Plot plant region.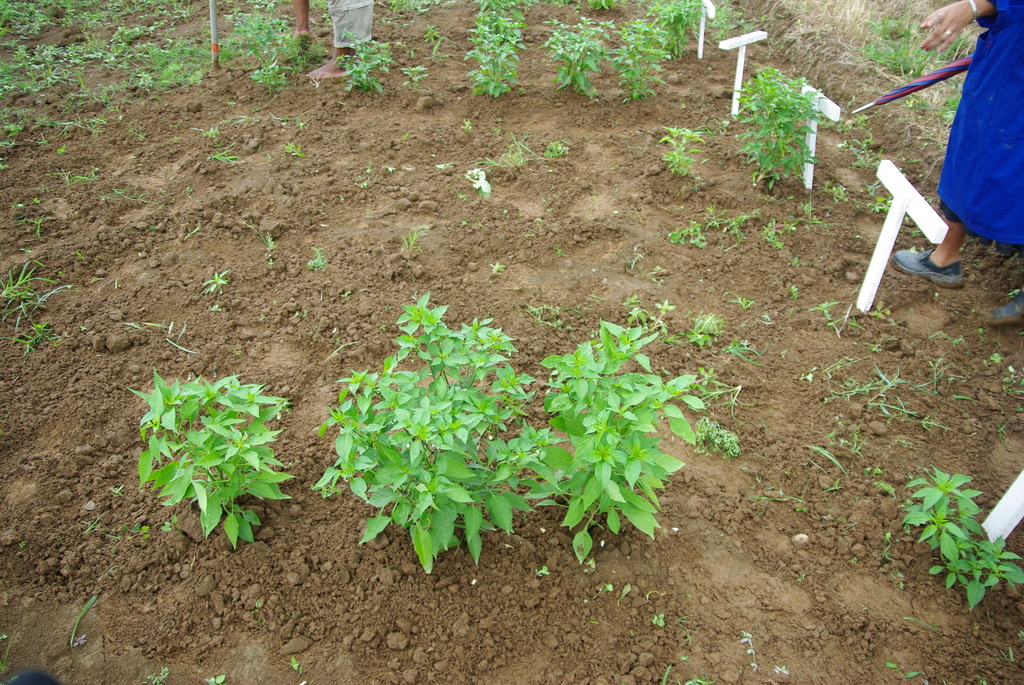
Plotted at select_region(849, 432, 859, 464).
